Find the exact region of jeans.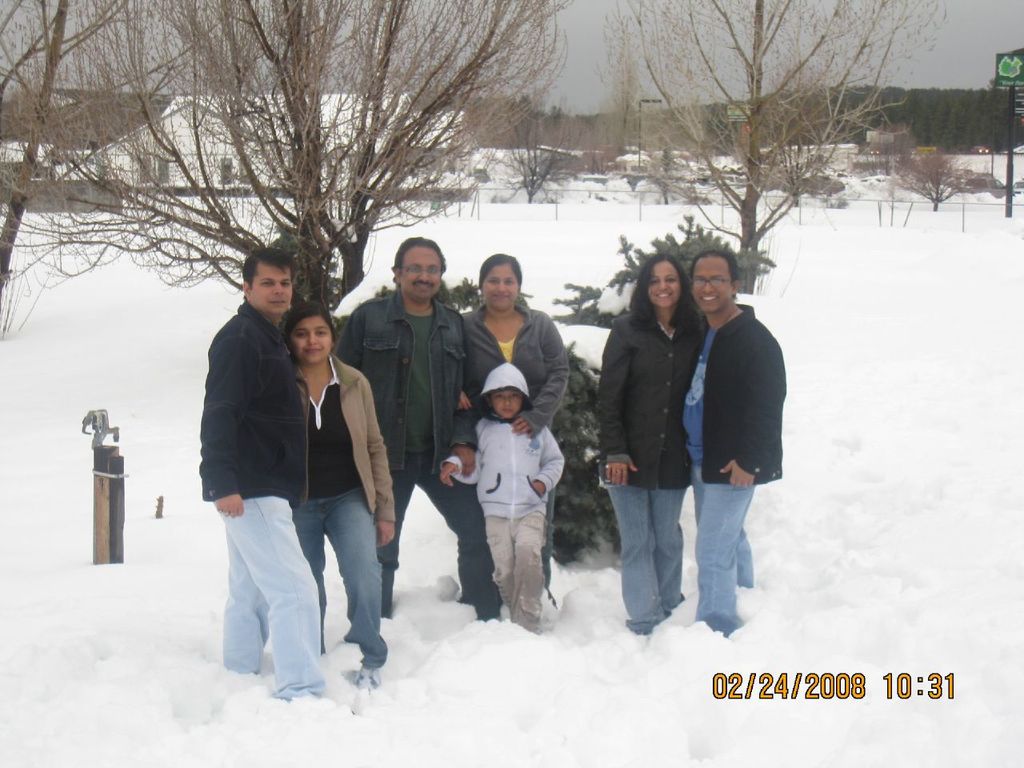
Exact region: <bbox>226, 494, 322, 706</bbox>.
